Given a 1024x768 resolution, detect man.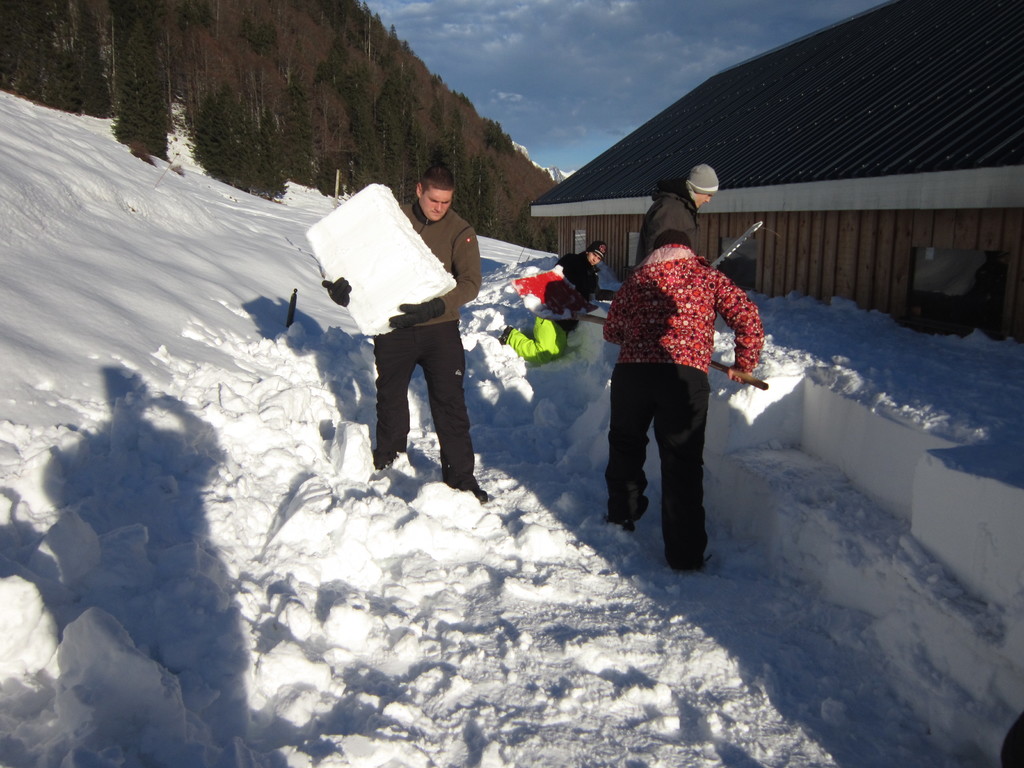
[left=637, top=161, right=719, bottom=274].
